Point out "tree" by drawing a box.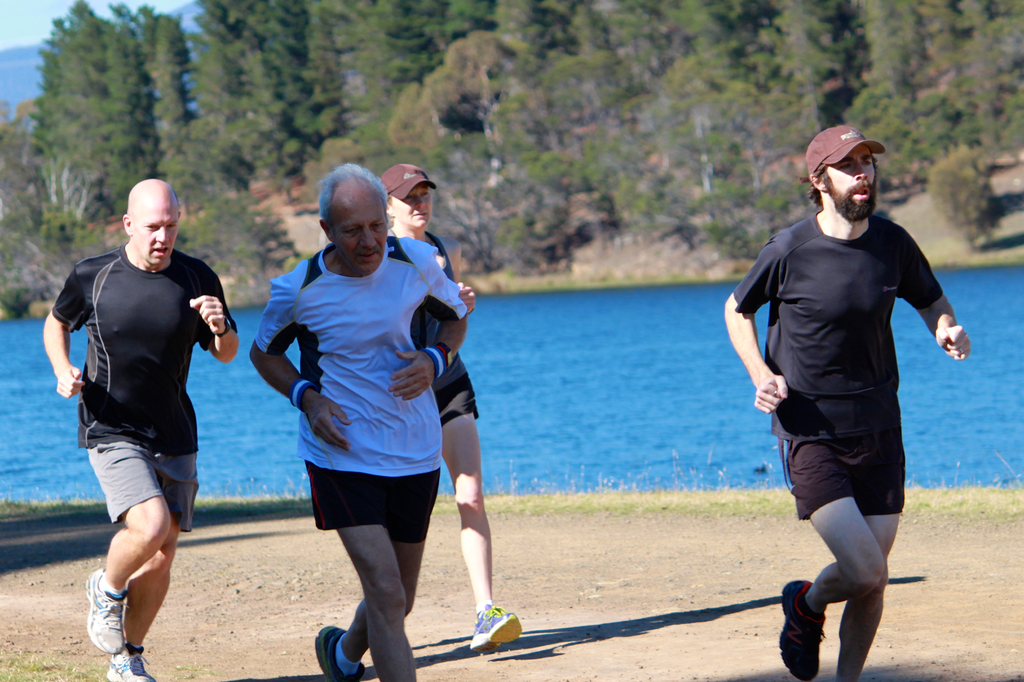
box=[0, 99, 63, 325].
